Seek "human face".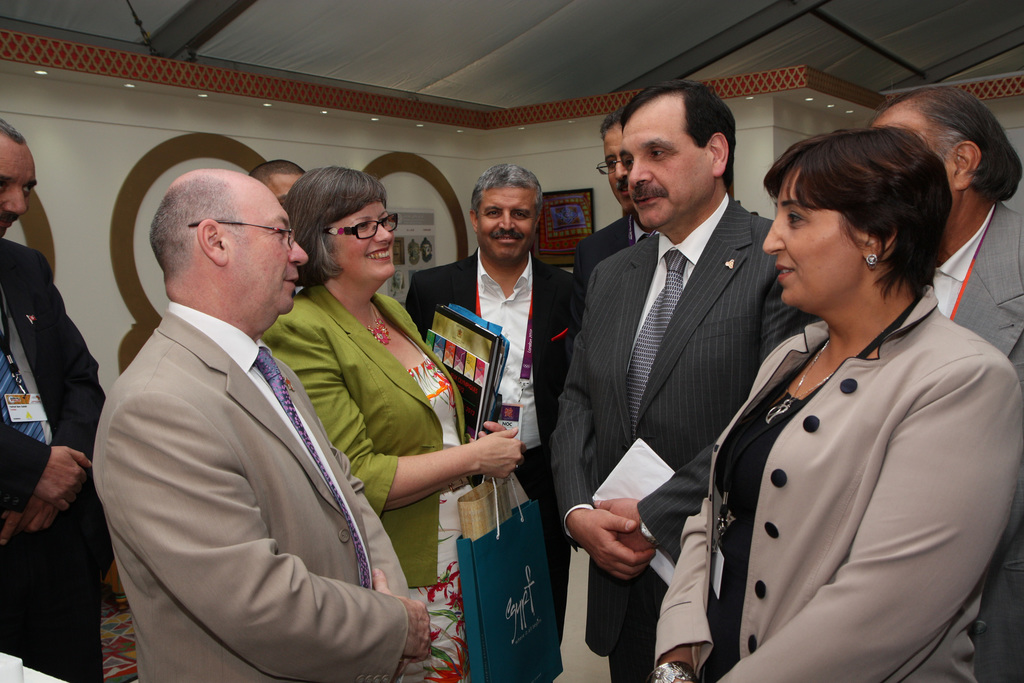
select_region(602, 126, 632, 211).
